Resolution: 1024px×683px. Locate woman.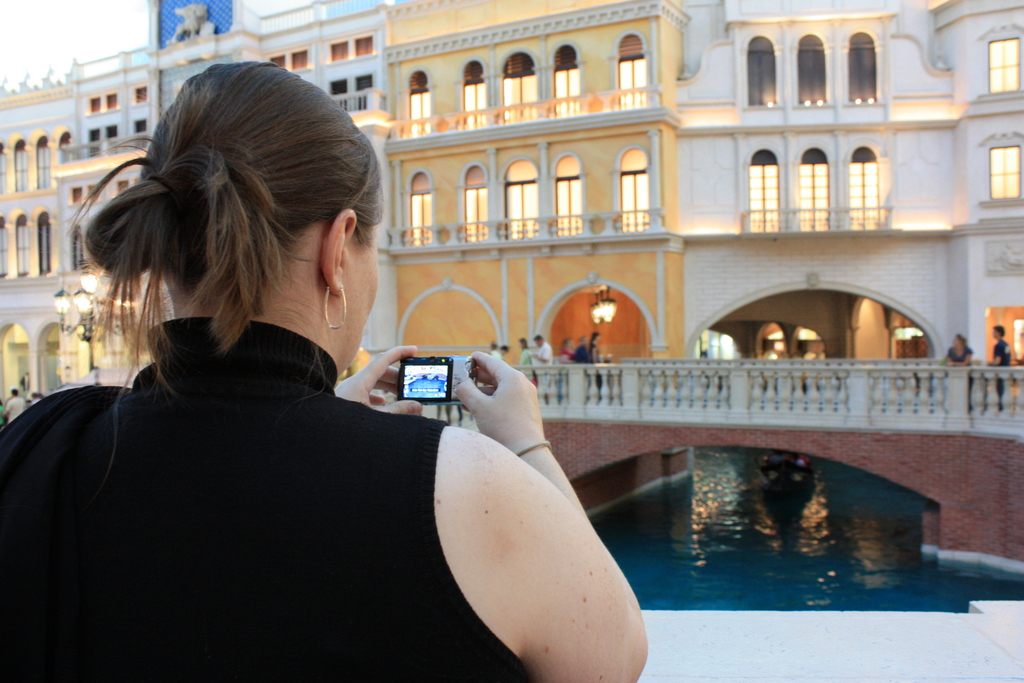
left=556, top=336, right=576, bottom=367.
